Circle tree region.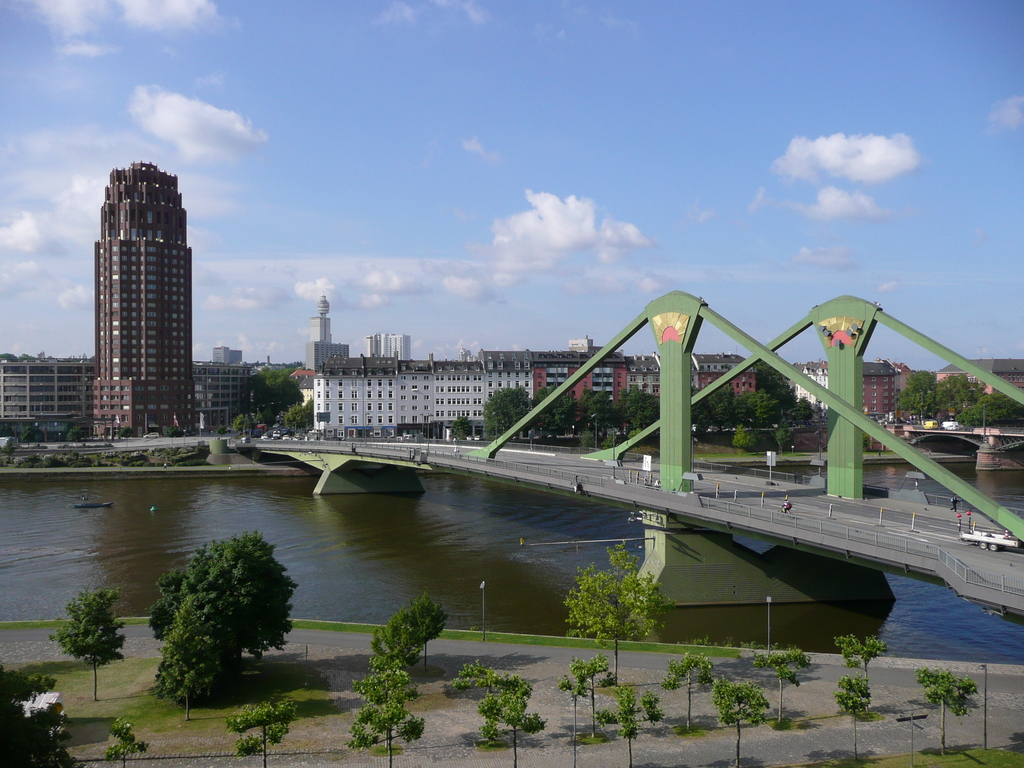
Region: {"x1": 565, "y1": 545, "x2": 667, "y2": 676}.
